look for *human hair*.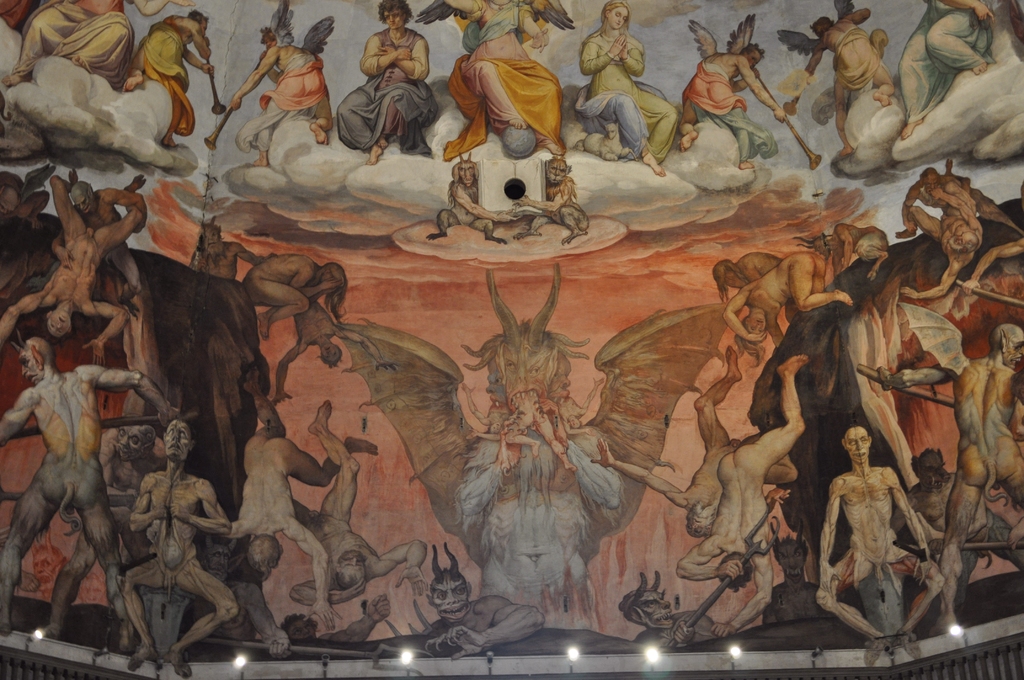
Found: left=31, top=8, right=122, bottom=74.
